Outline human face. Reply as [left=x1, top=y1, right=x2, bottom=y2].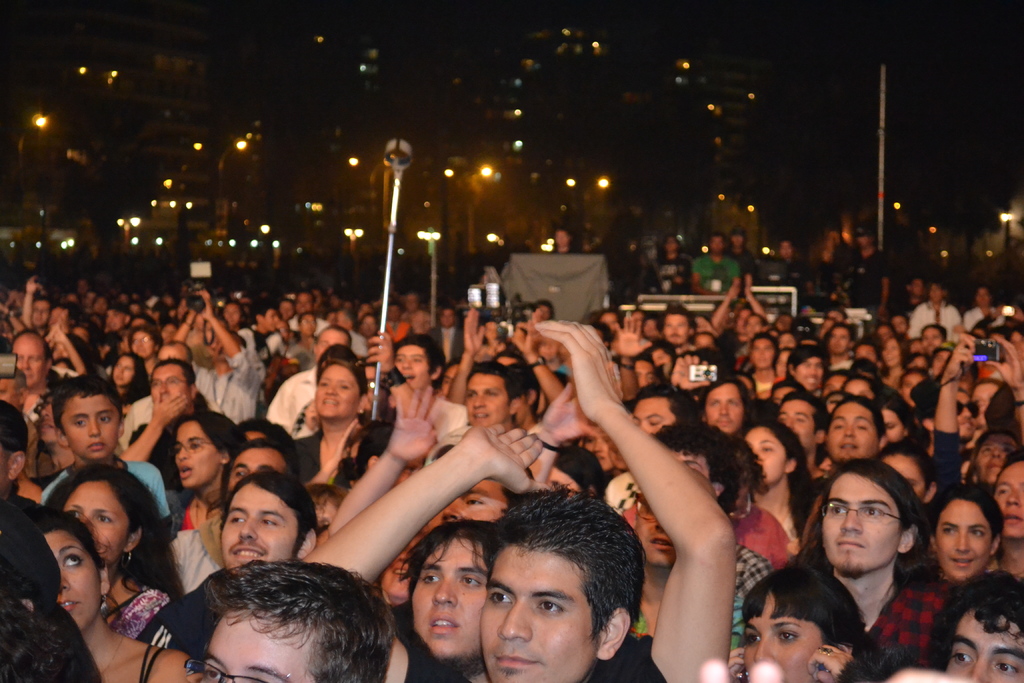
[left=38, top=532, right=101, bottom=627].
